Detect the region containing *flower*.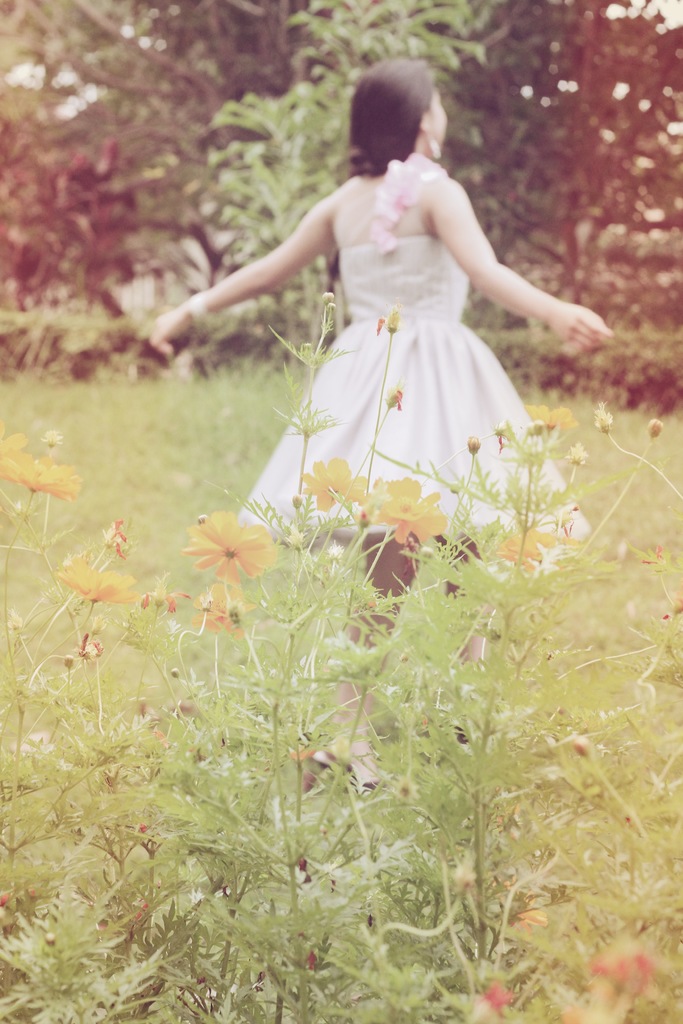
box(466, 431, 483, 452).
